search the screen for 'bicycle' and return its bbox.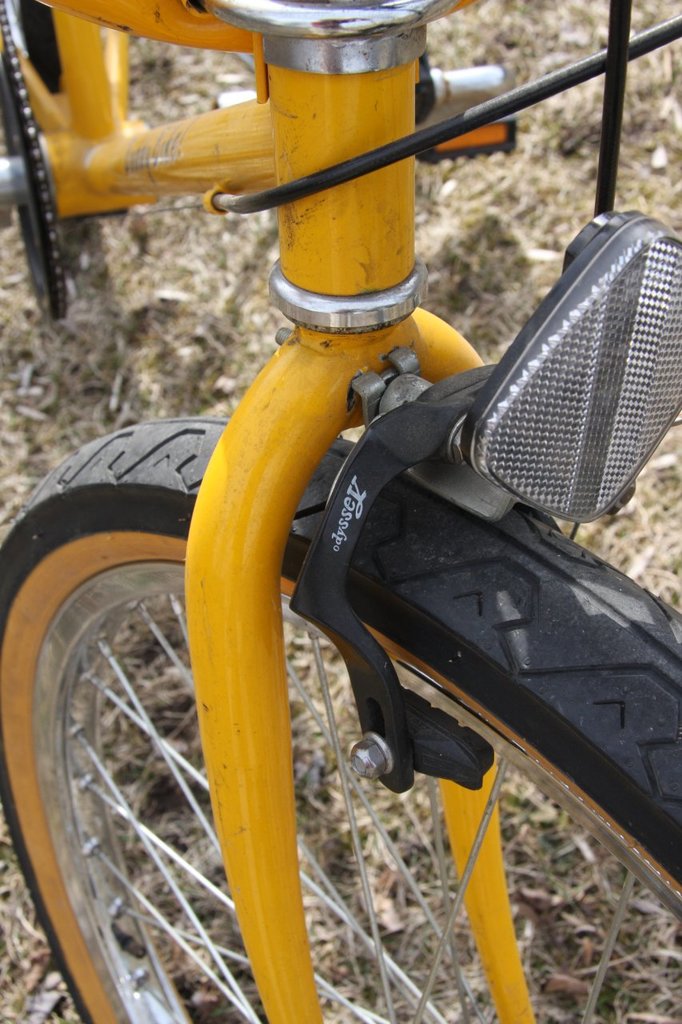
Found: x1=10 y1=0 x2=681 y2=1023.
